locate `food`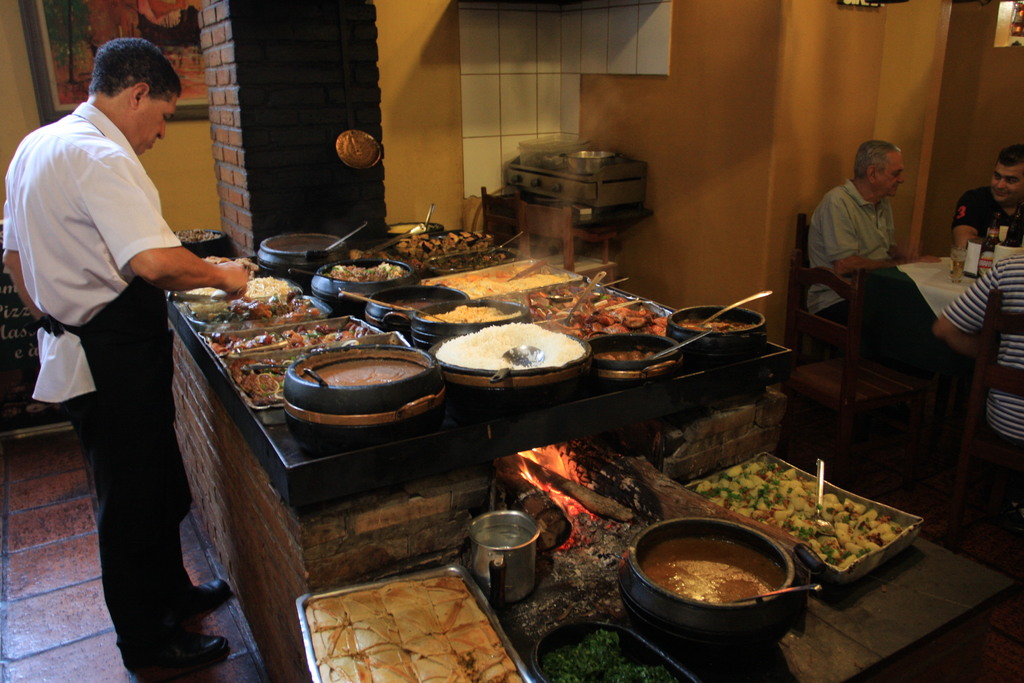
rect(543, 628, 681, 682)
